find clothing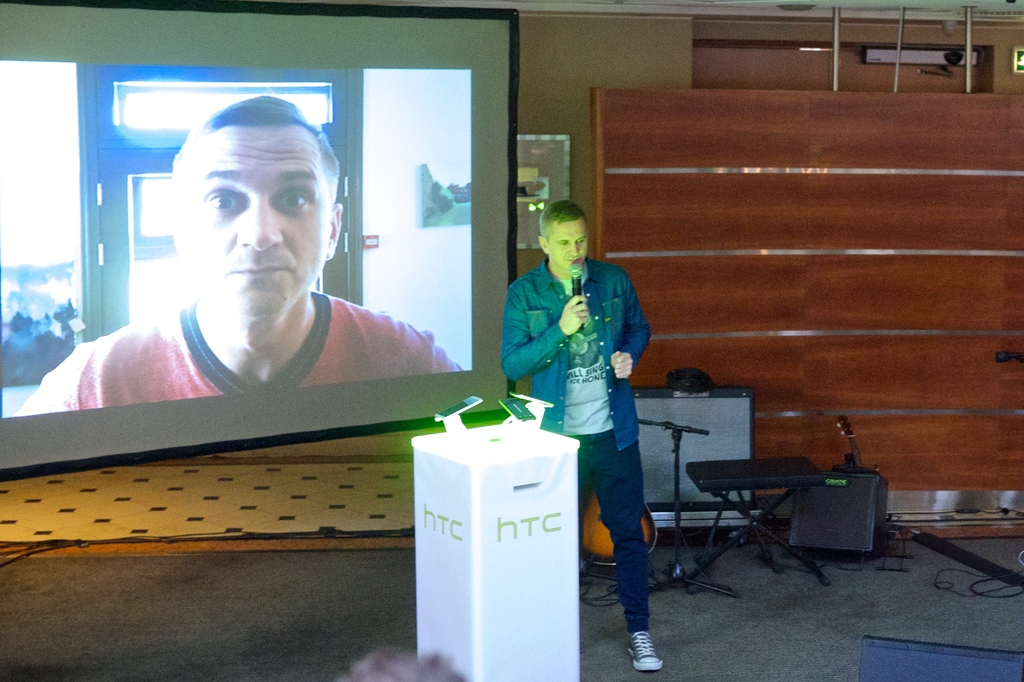
detection(66, 215, 430, 458)
